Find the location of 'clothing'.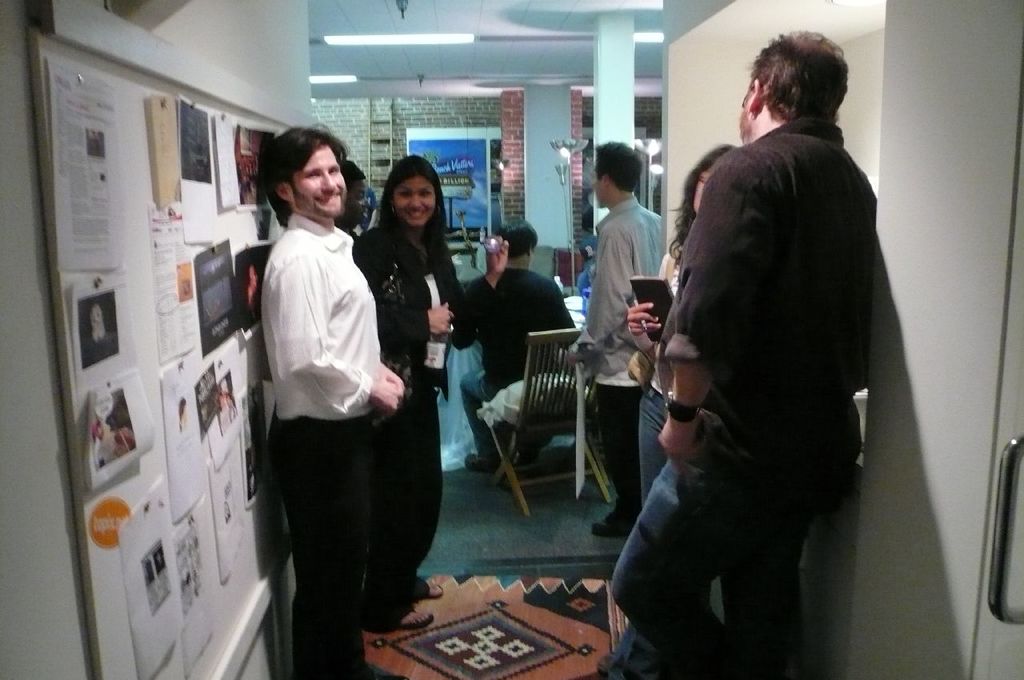
Location: left=623, top=248, right=693, bottom=503.
